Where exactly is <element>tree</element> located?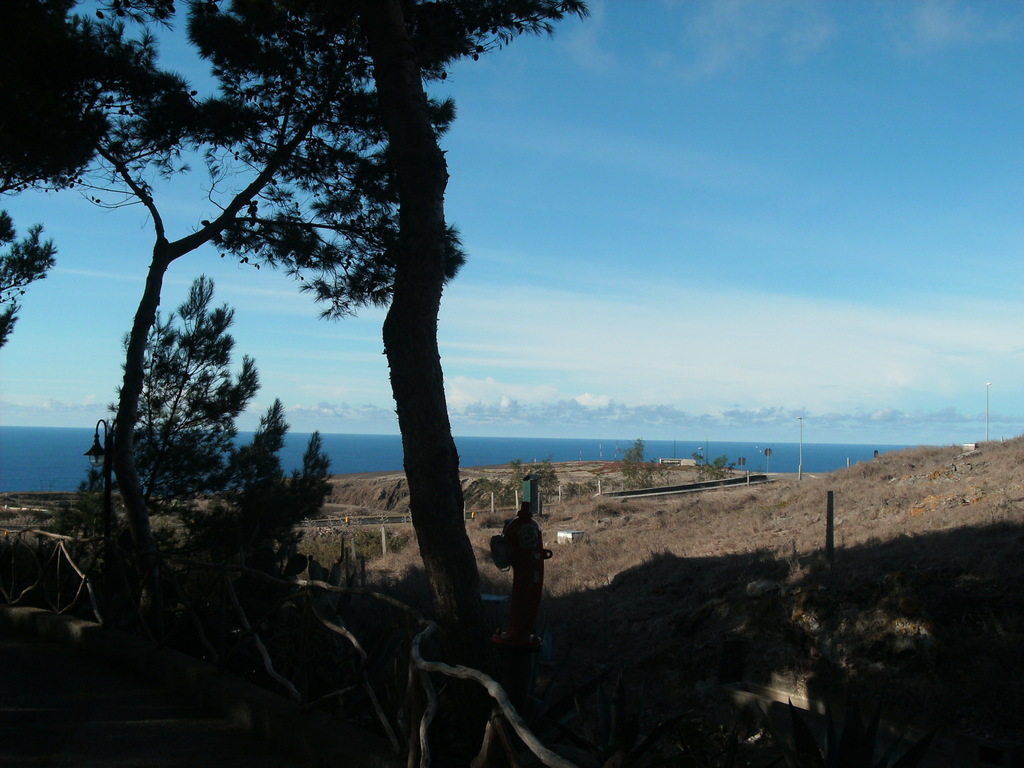
Its bounding box is 71:279:346:631.
